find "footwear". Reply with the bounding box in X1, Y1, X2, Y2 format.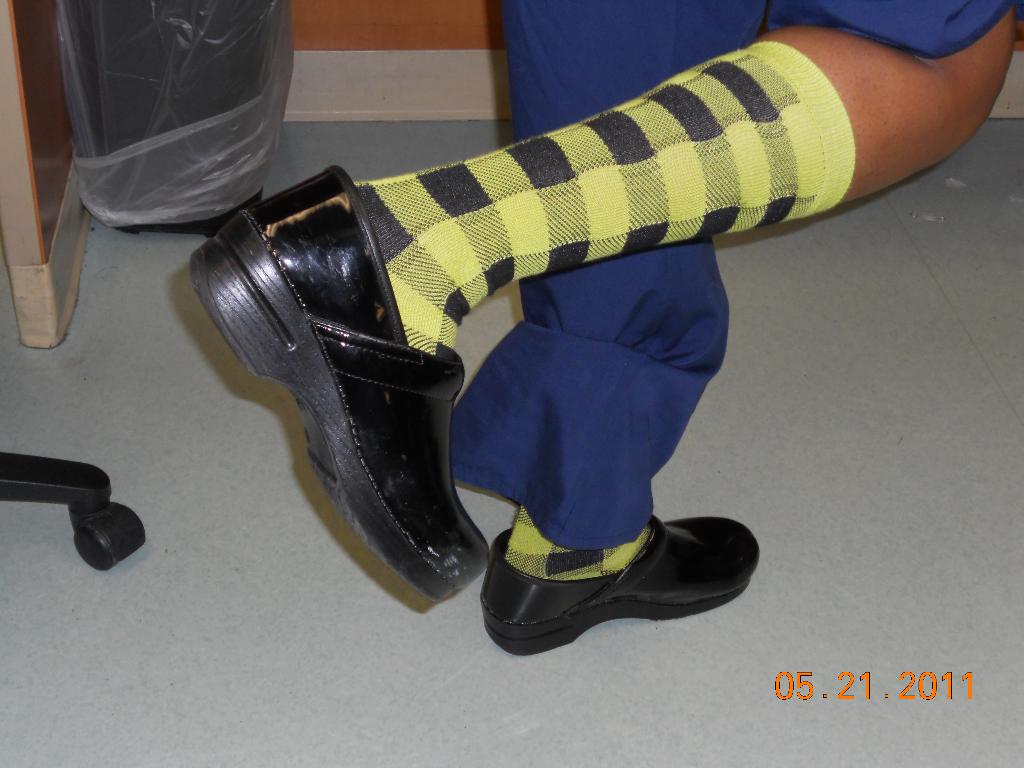
477, 513, 756, 657.
